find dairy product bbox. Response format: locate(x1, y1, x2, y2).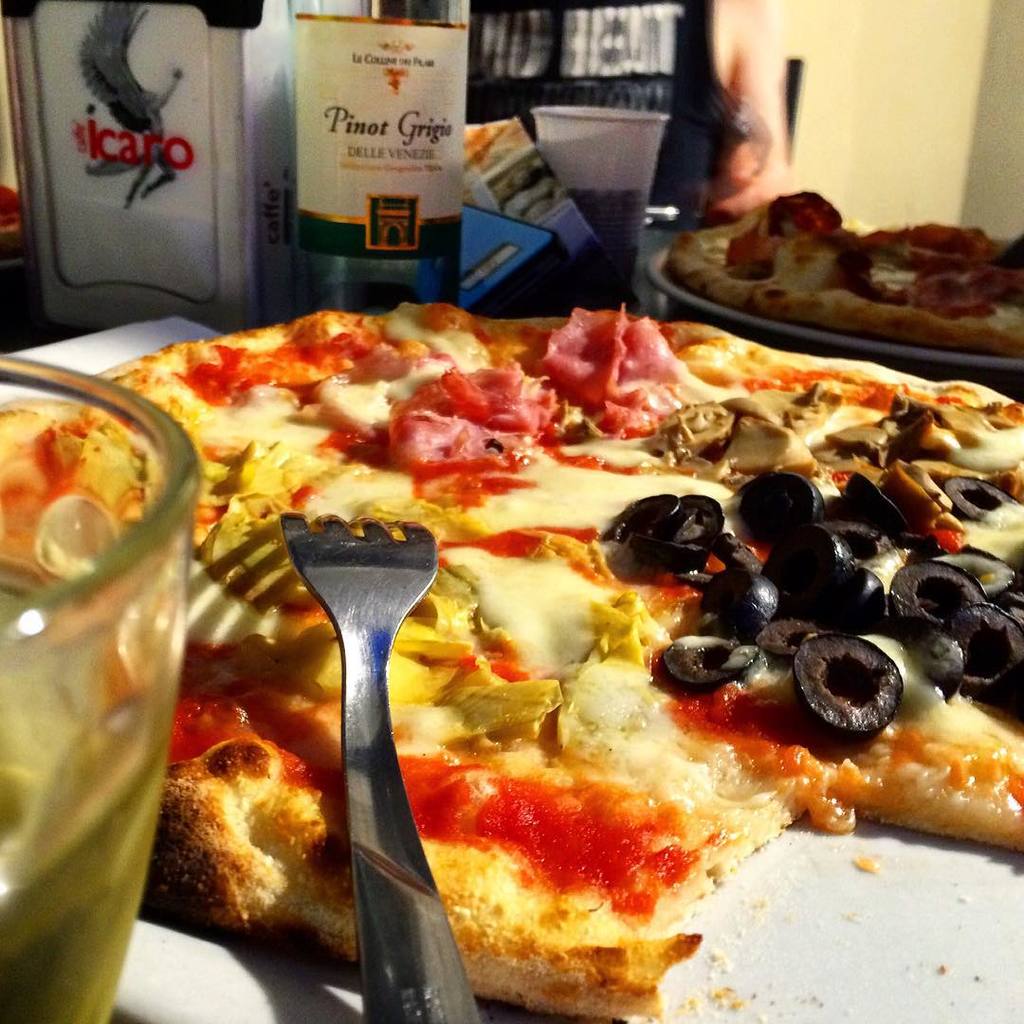
locate(0, 296, 1023, 818).
